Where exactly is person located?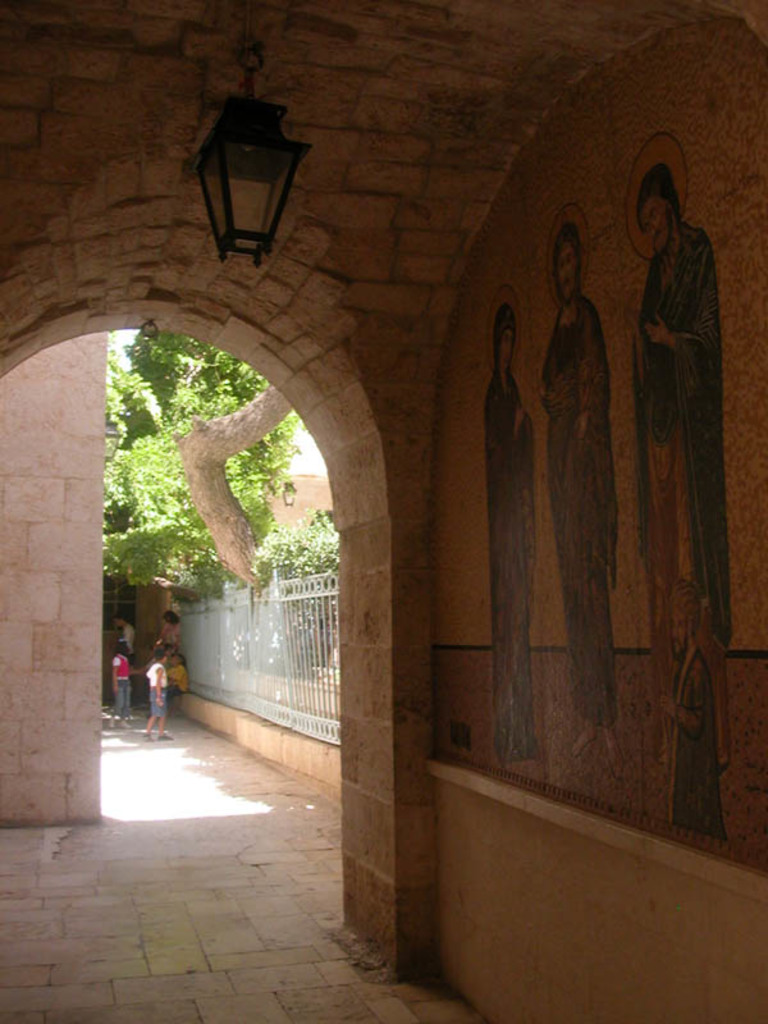
Its bounding box is <bbox>172, 646, 191, 691</bbox>.
